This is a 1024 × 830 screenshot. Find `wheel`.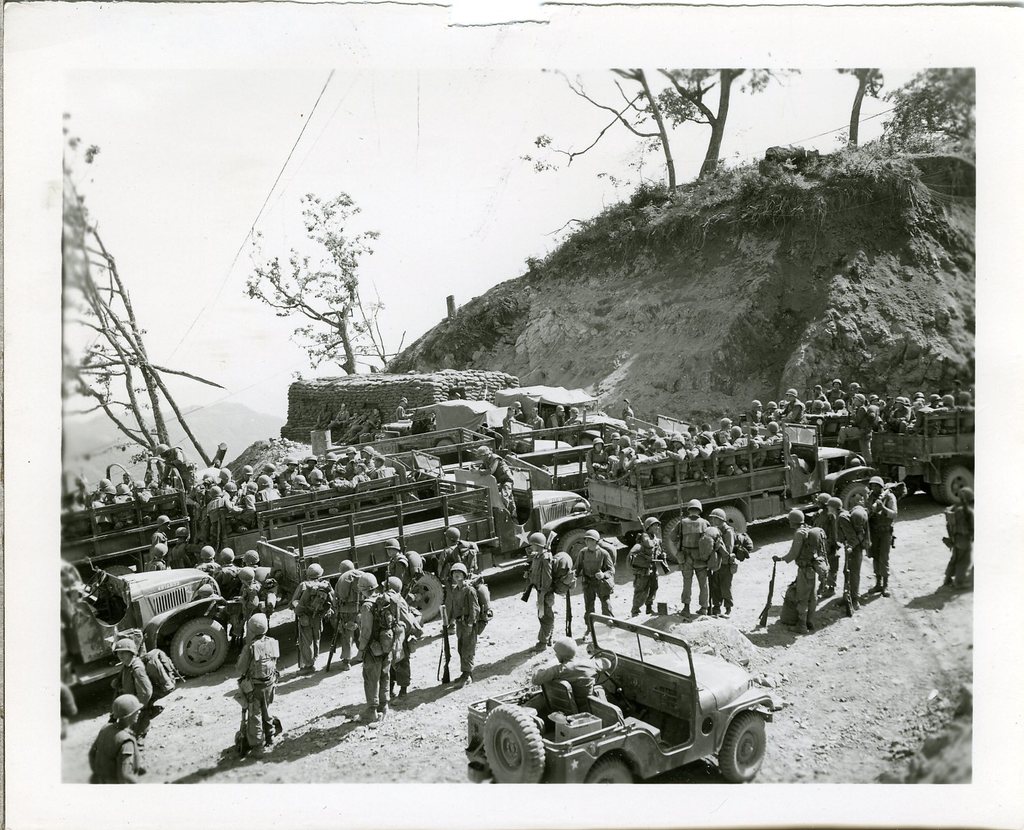
Bounding box: [406, 569, 443, 622].
